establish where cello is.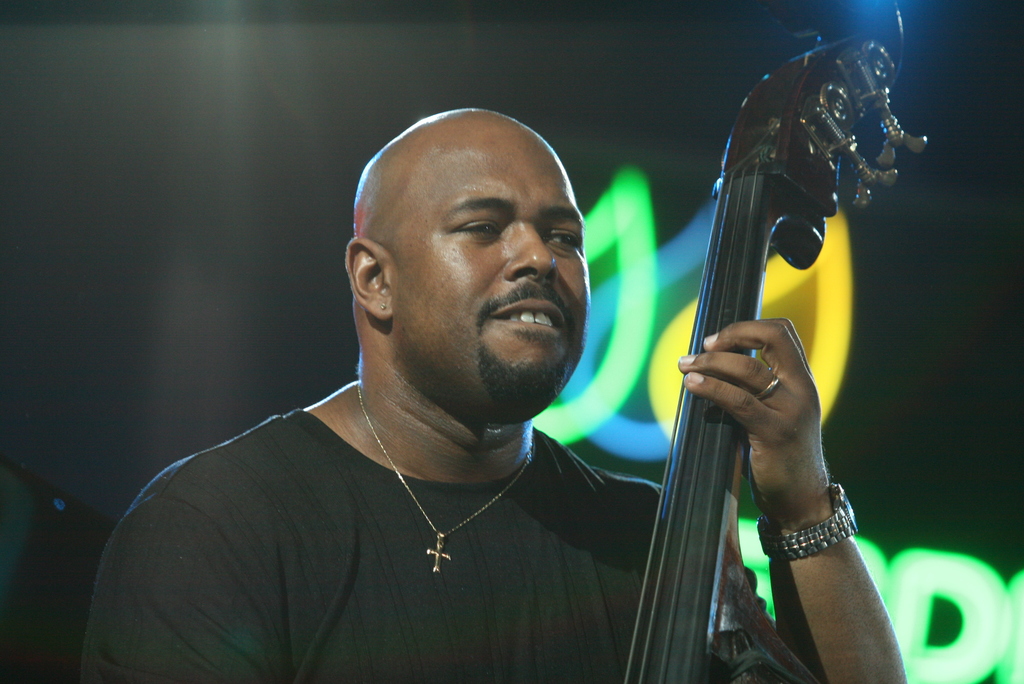
Established at rect(621, 0, 927, 683).
